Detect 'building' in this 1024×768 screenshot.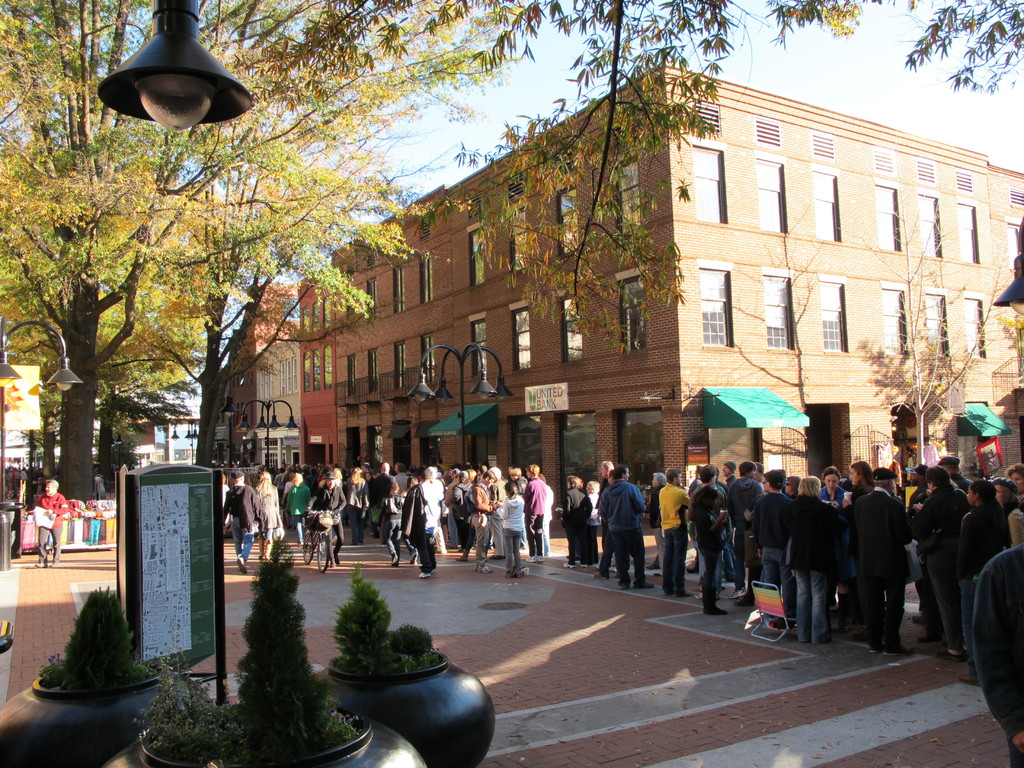
Detection: crop(231, 280, 298, 493).
